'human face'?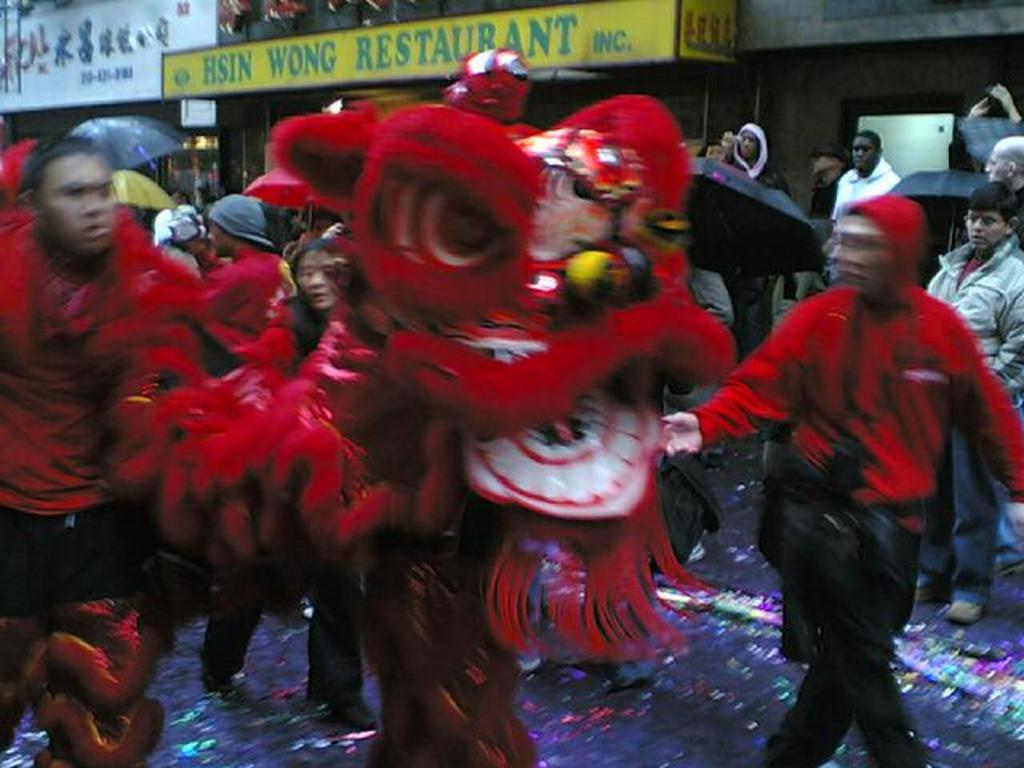
[984, 147, 1000, 181]
